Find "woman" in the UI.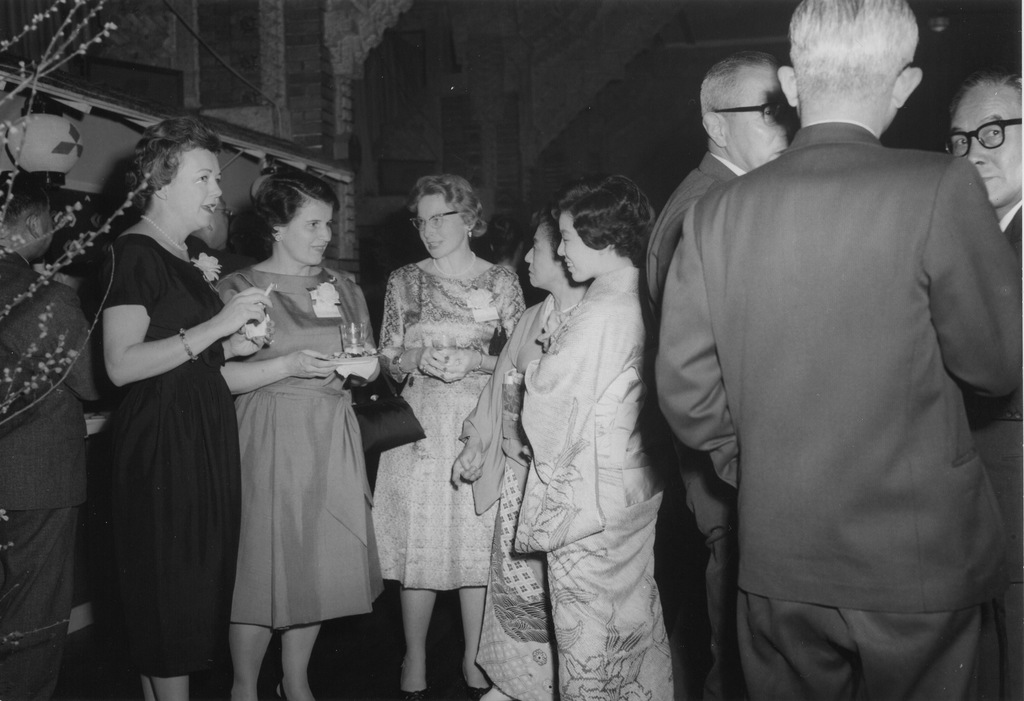
UI element at crop(90, 117, 273, 700).
